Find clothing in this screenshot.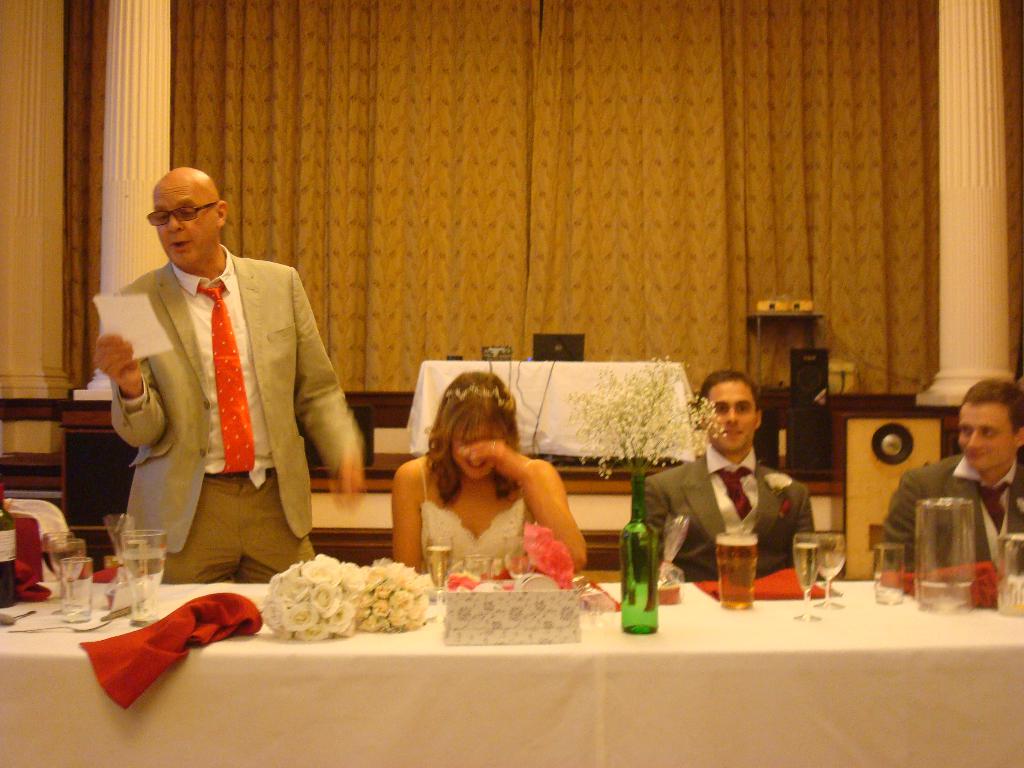
The bounding box for clothing is l=109, t=264, r=362, b=584.
